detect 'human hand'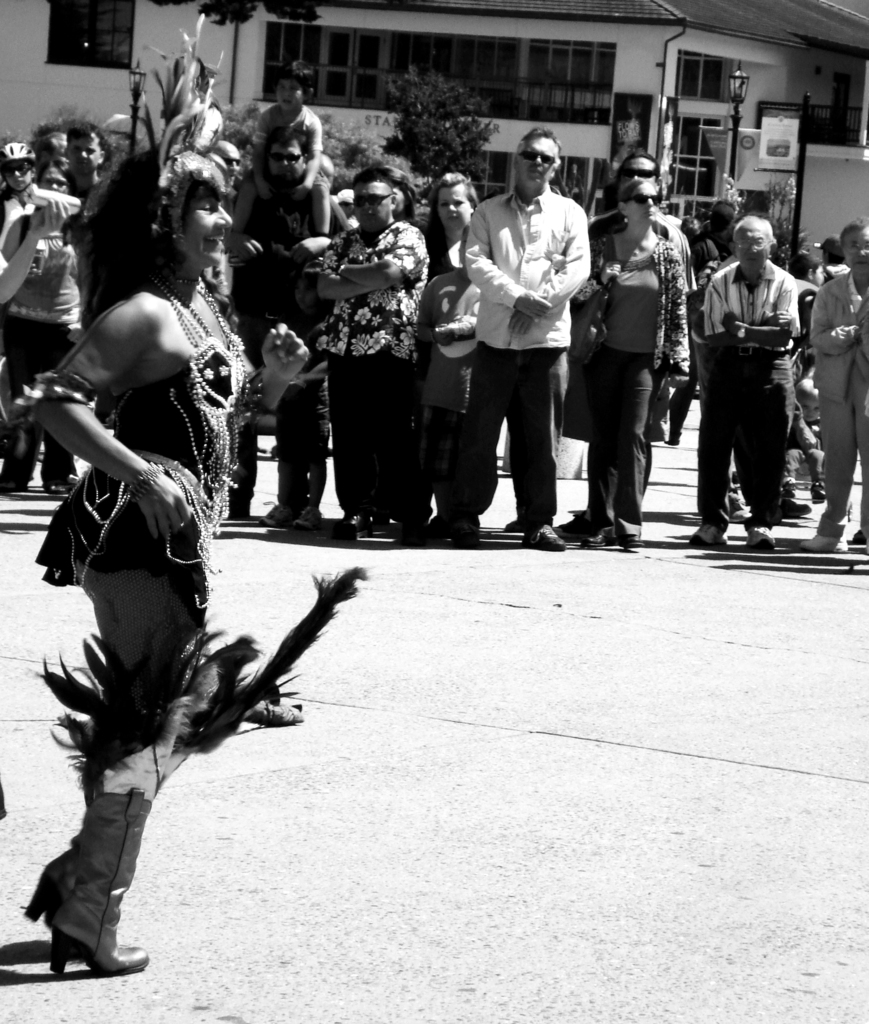
l=292, t=184, r=310, b=203
